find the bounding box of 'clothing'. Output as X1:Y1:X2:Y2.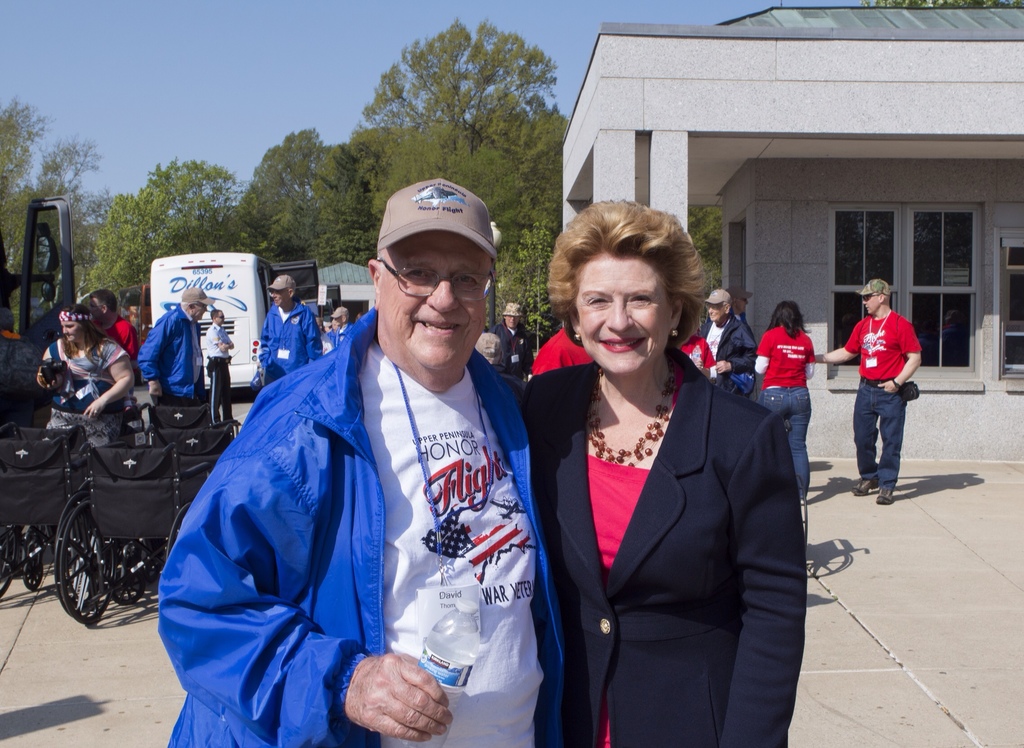
517:354:806:747.
